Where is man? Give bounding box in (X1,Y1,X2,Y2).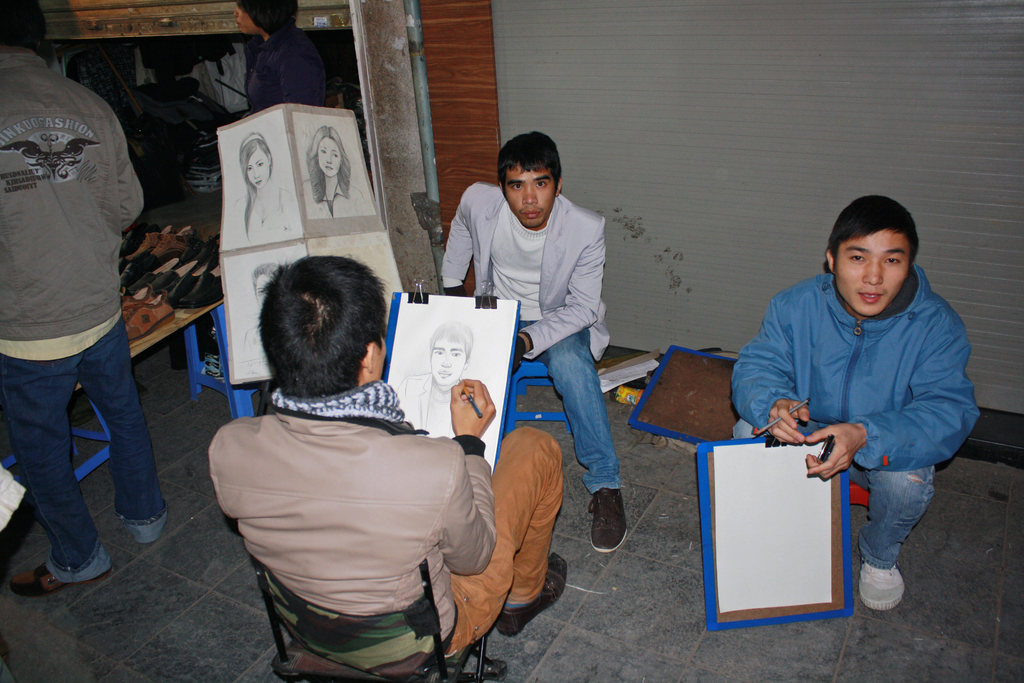
(732,193,984,619).
